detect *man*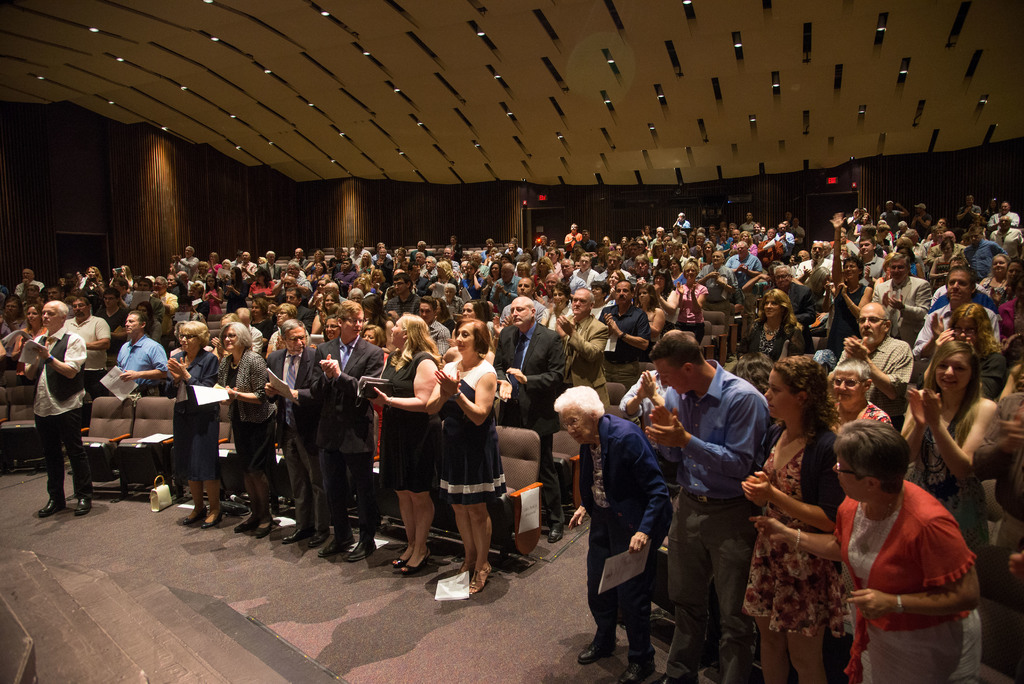
region(721, 238, 766, 341)
